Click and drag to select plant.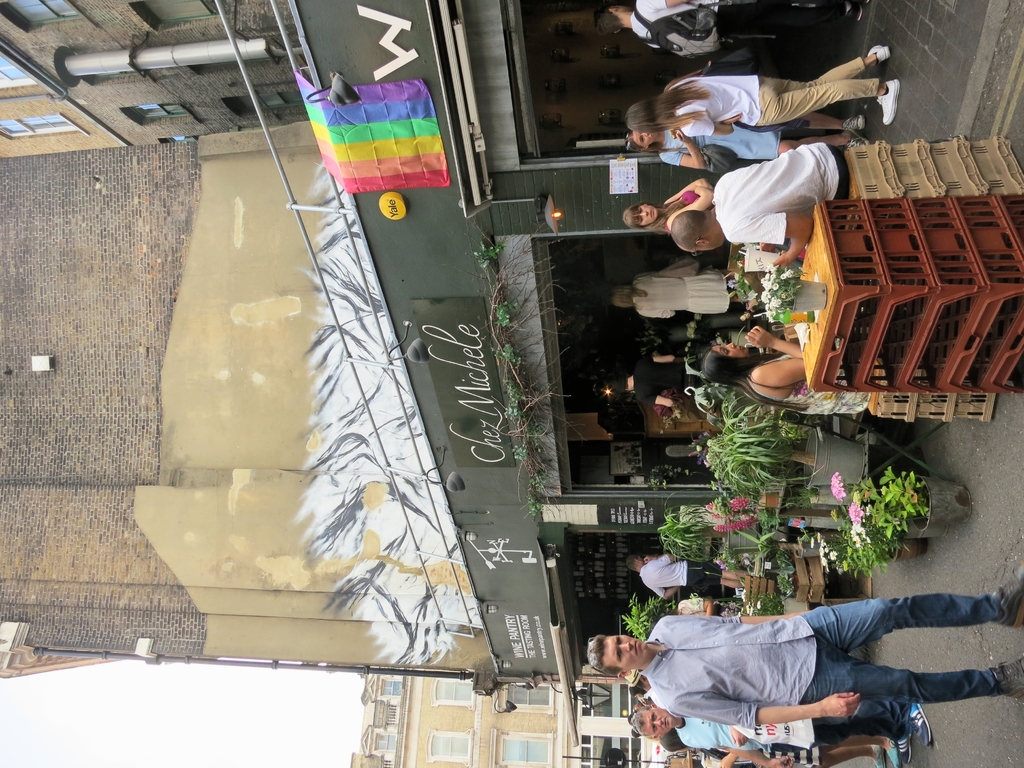
Selection: select_region(838, 479, 968, 572).
